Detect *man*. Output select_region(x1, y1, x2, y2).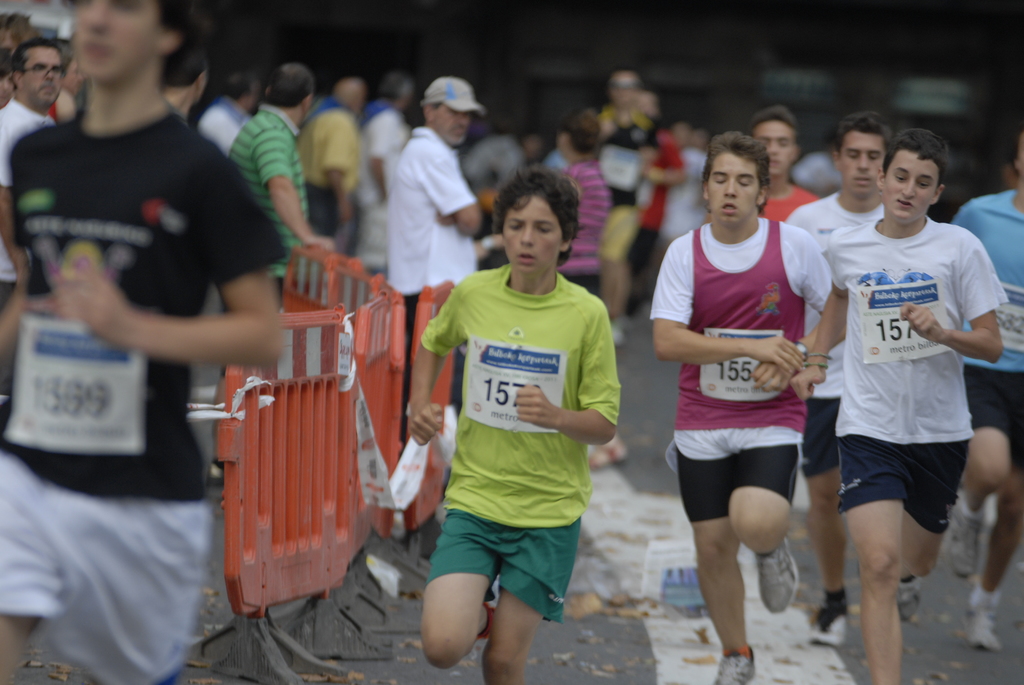
select_region(199, 67, 257, 154).
